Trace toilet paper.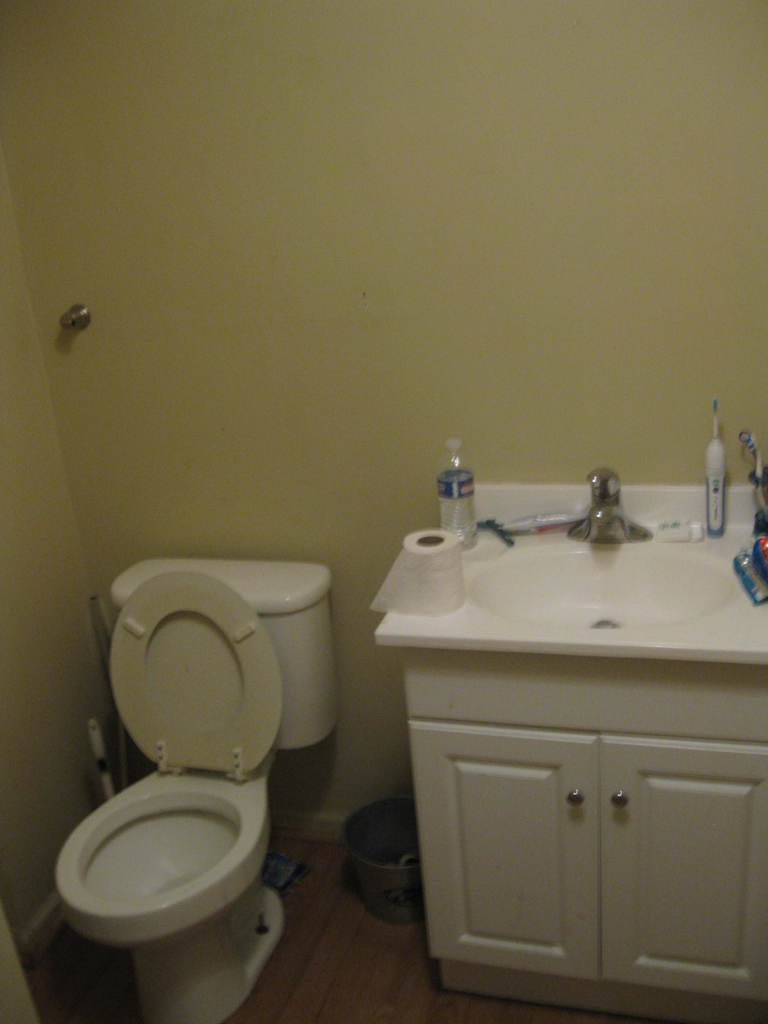
Traced to (372, 529, 471, 623).
